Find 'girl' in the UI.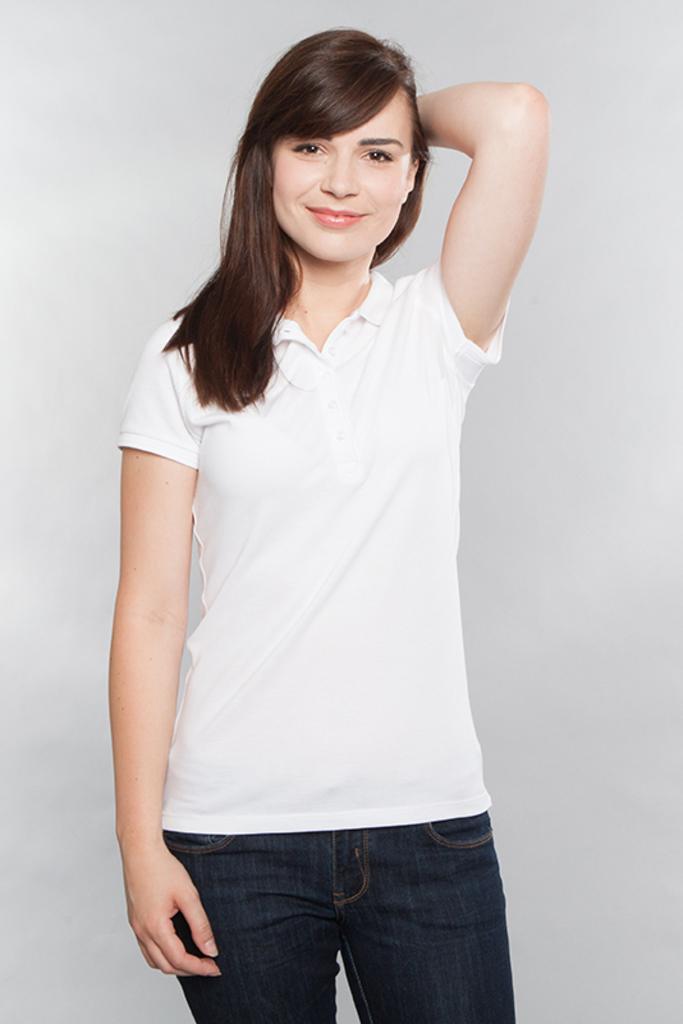
UI element at (left=106, top=19, right=550, bottom=1023).
